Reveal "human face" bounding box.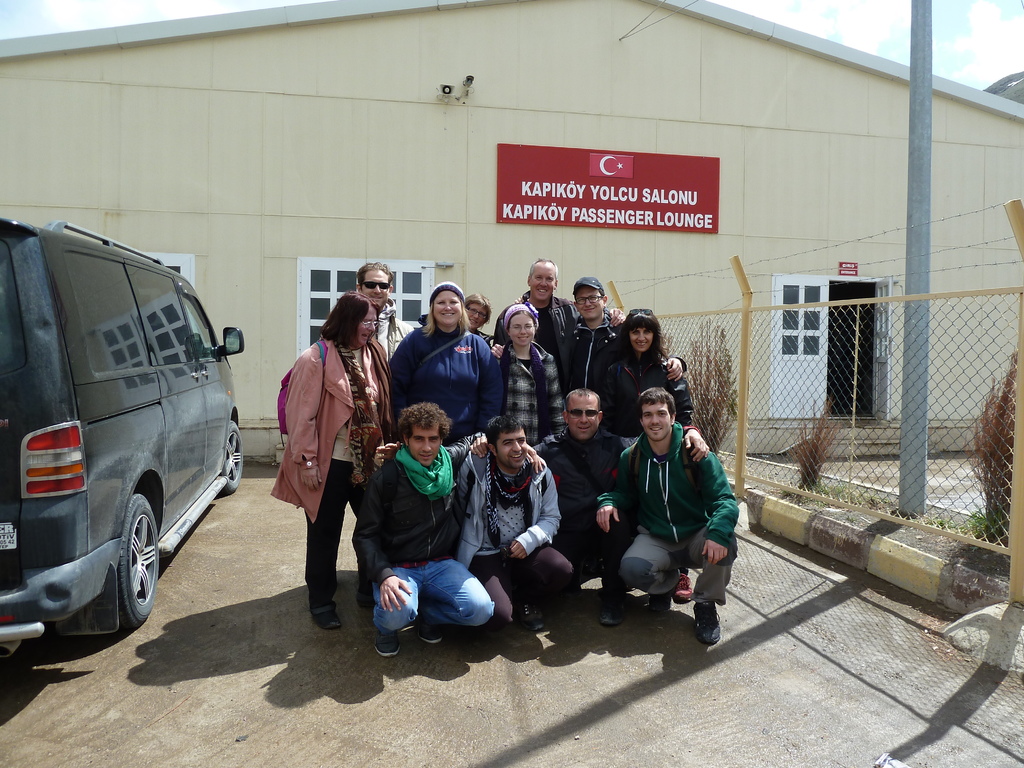
Revealed: {"left": 633, "top": 326, "right": 657, "bottom": 343}.
